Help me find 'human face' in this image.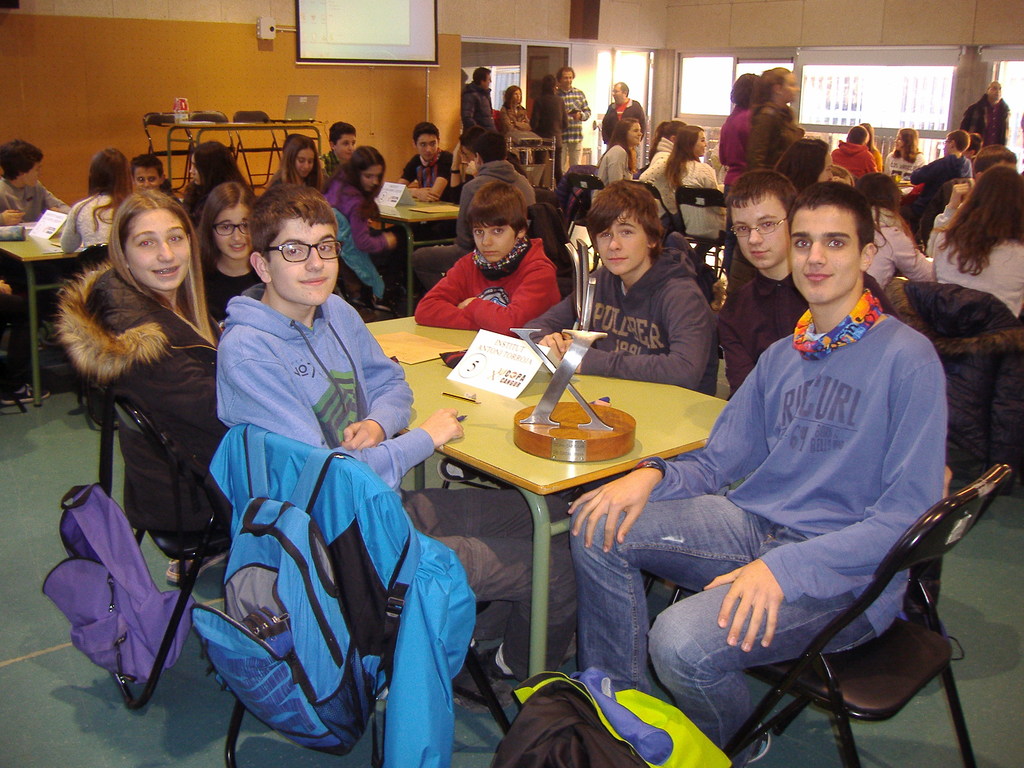
Found it: {"x1": 474, "y1": 226, "x2": 516, "y2": 260}.
